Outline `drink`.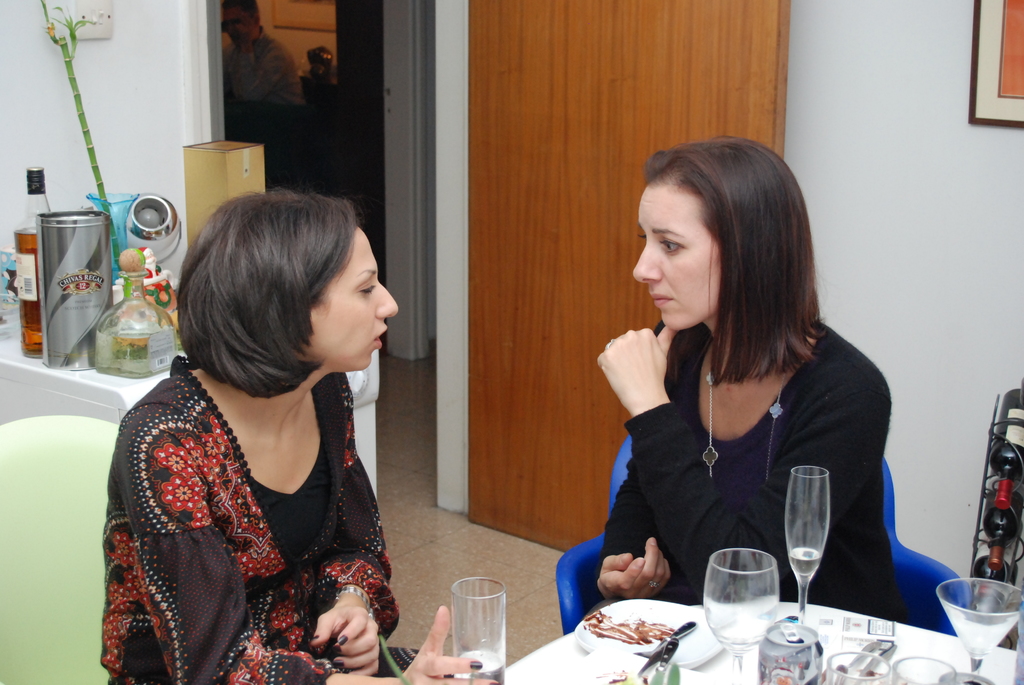
Outline: box(703, 605, 782, 648).
